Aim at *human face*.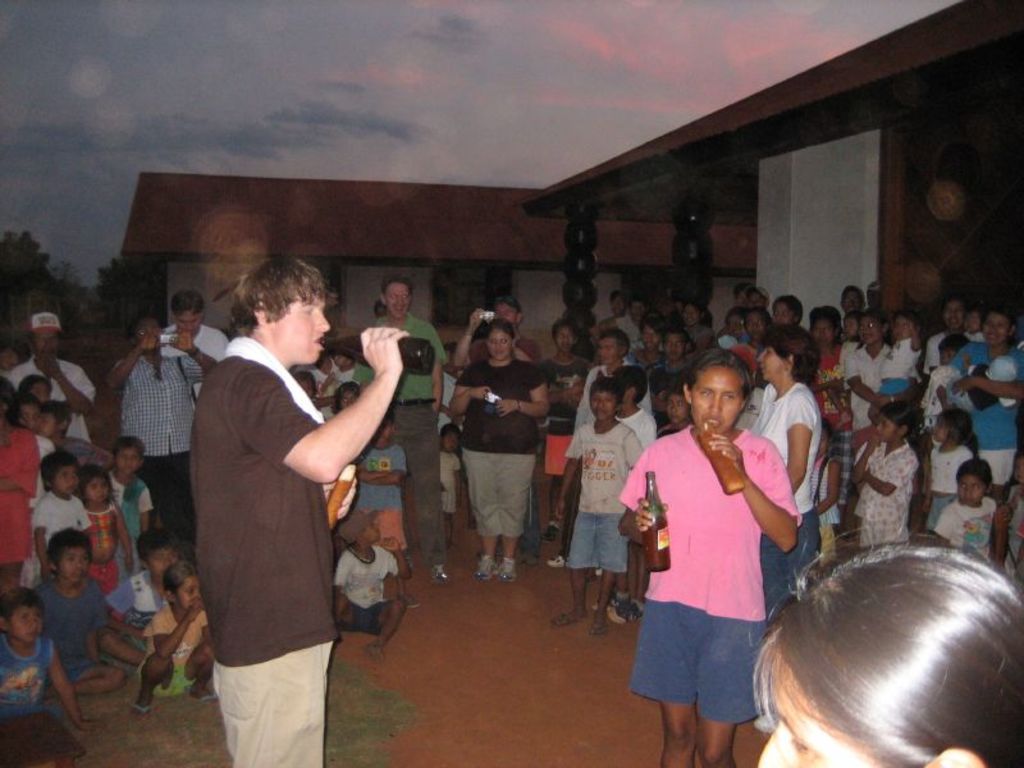
Aimed at [left=340, top=394, right=353, bottom=408].
